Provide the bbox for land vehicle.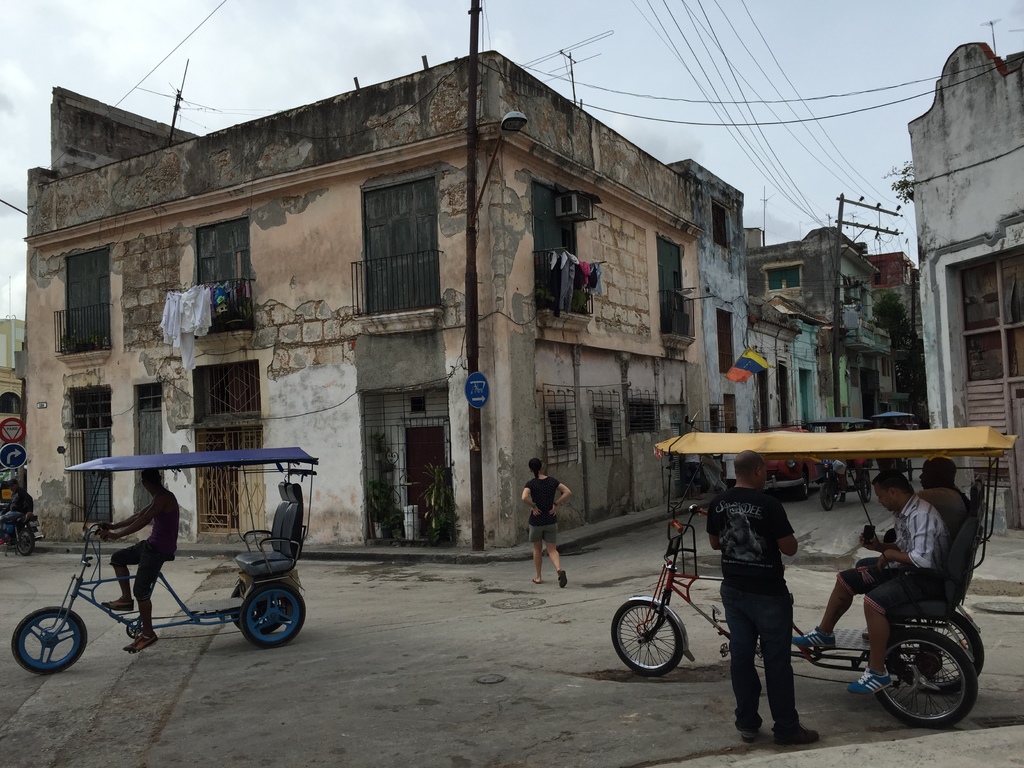
0 506 42 559.
